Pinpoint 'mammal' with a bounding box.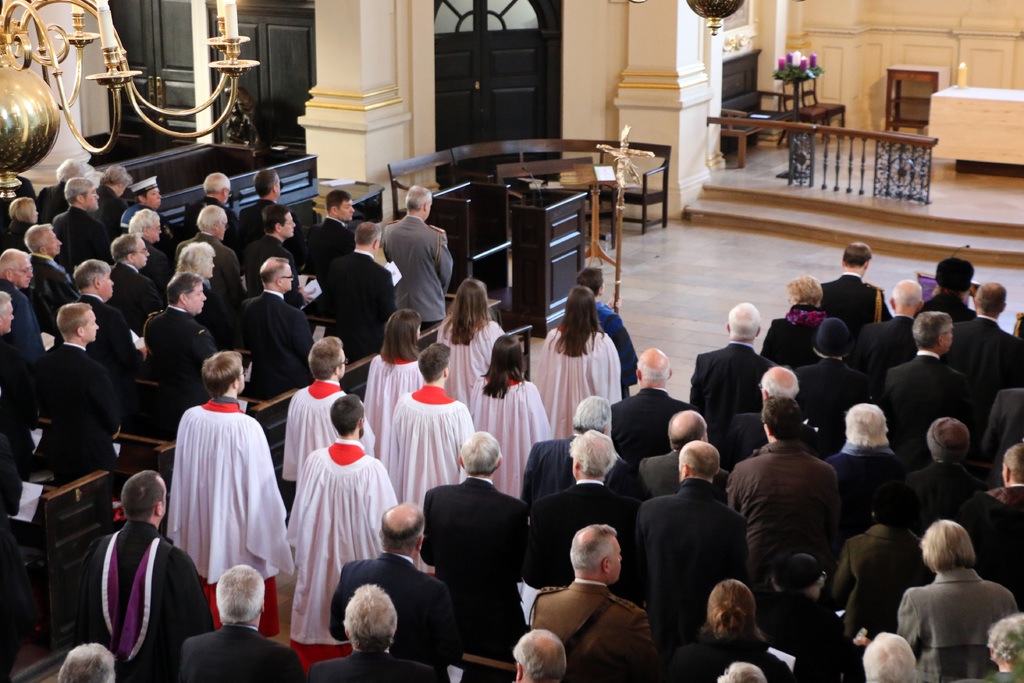
[159,236,230,355].
